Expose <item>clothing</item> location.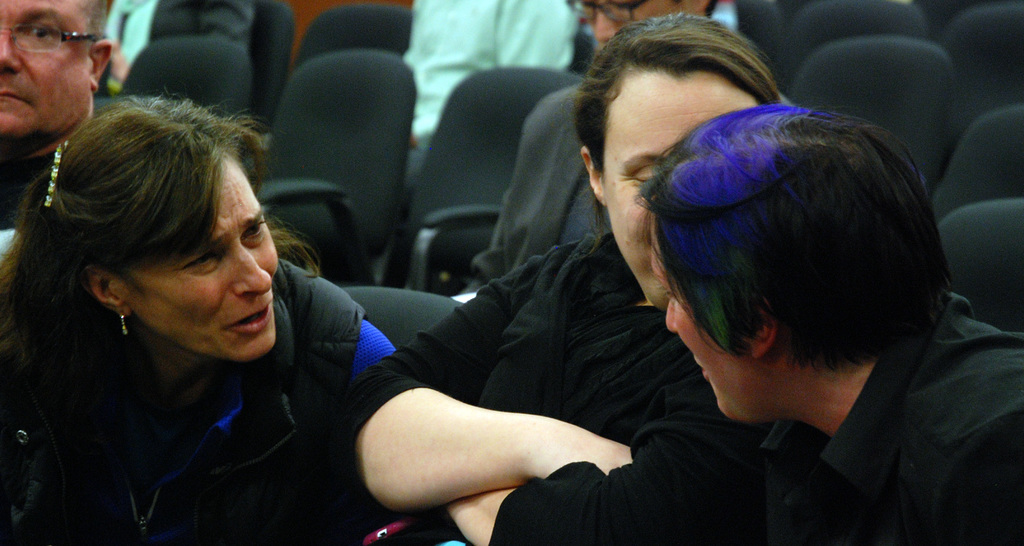
Exposed at x1=398, y1=0, x2=583, y2=206.
